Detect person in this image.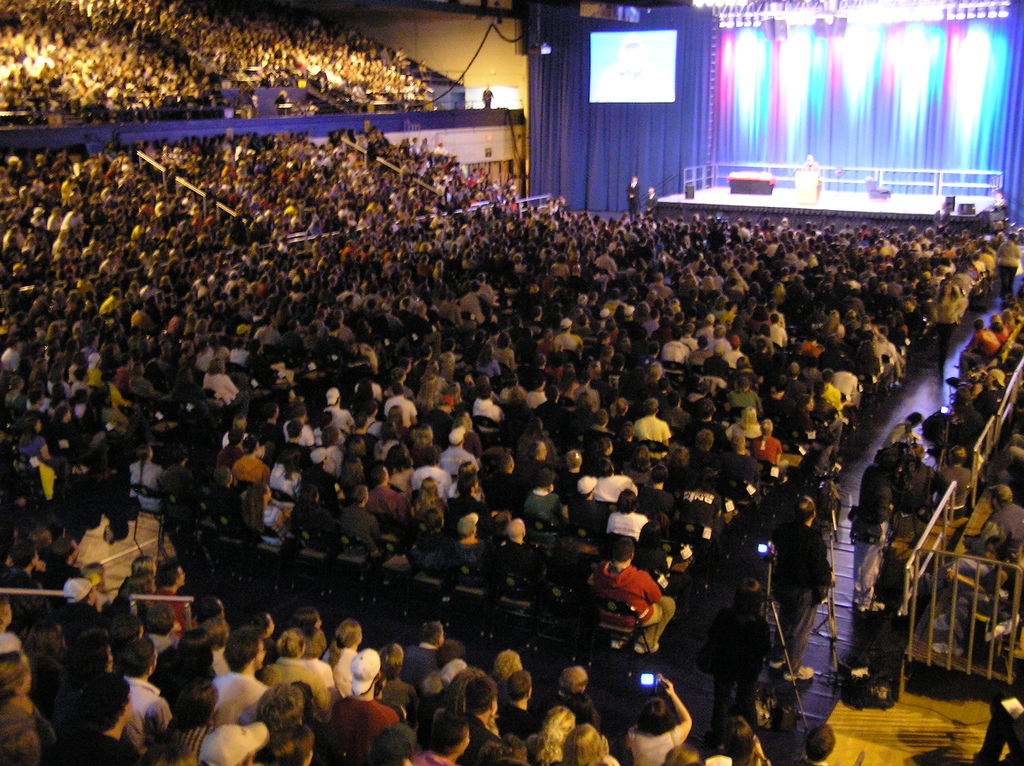
Detection: <box>630,520,695,611</box>.
